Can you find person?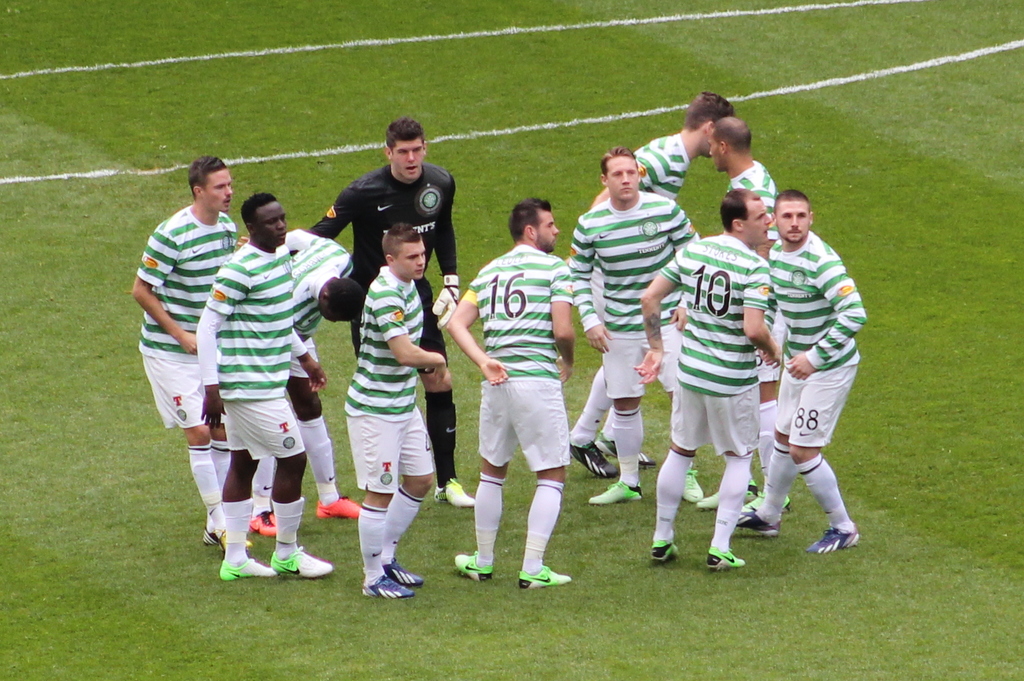
Yes, bounding box: {"left": 340, "top": 218, "right": 458, "bottom": 603}.
